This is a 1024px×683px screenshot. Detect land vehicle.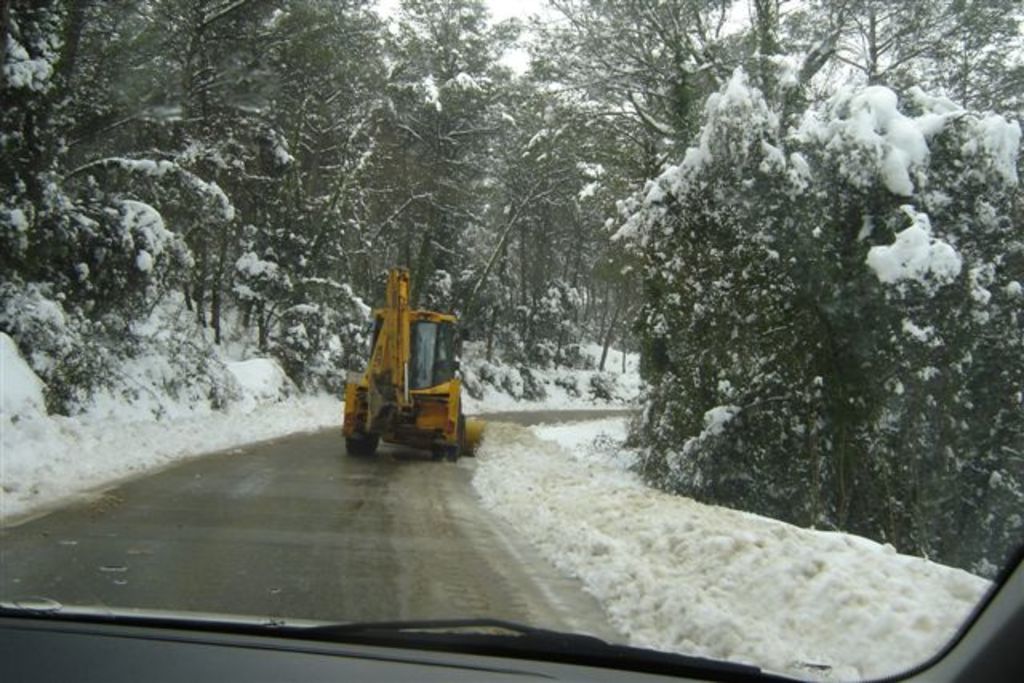
BBox(339, 286, 478, 462).
